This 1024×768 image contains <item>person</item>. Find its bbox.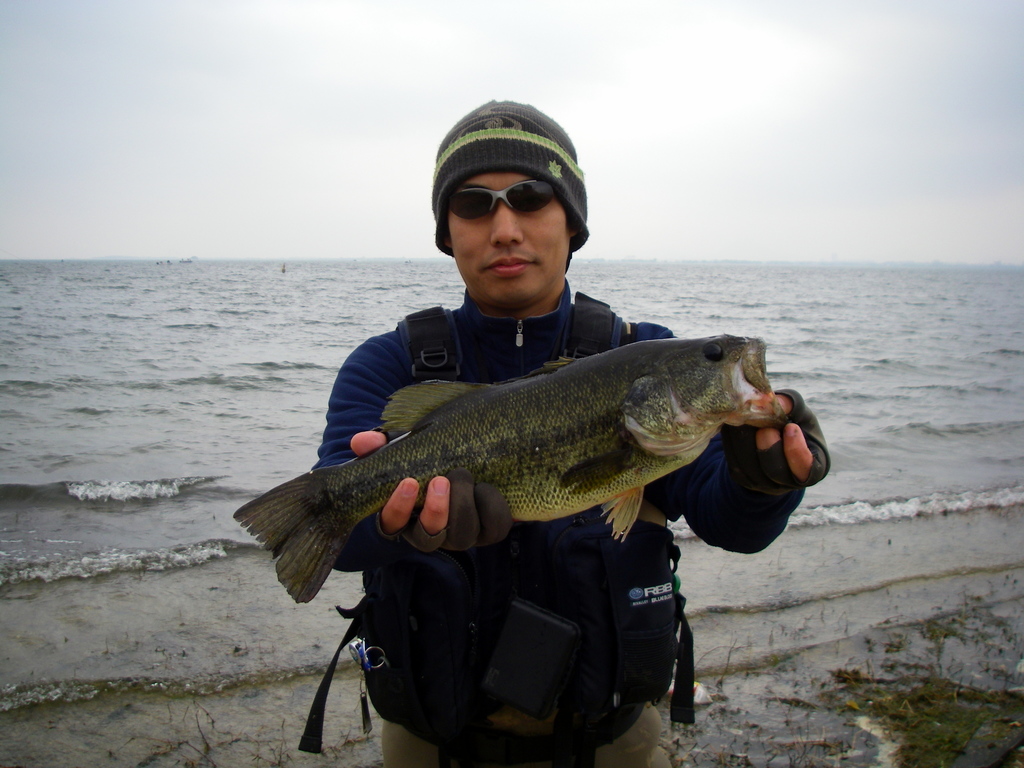
[317,101,829,767].
